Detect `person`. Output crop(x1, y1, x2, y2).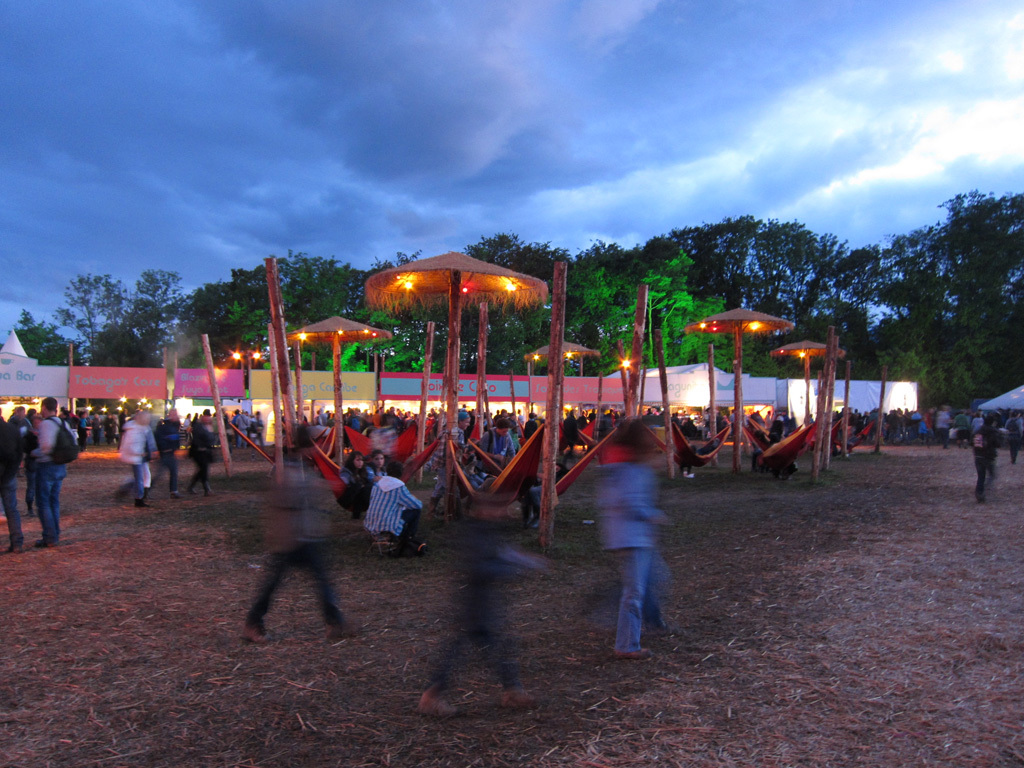
crop(138, 402, 186, 506).
